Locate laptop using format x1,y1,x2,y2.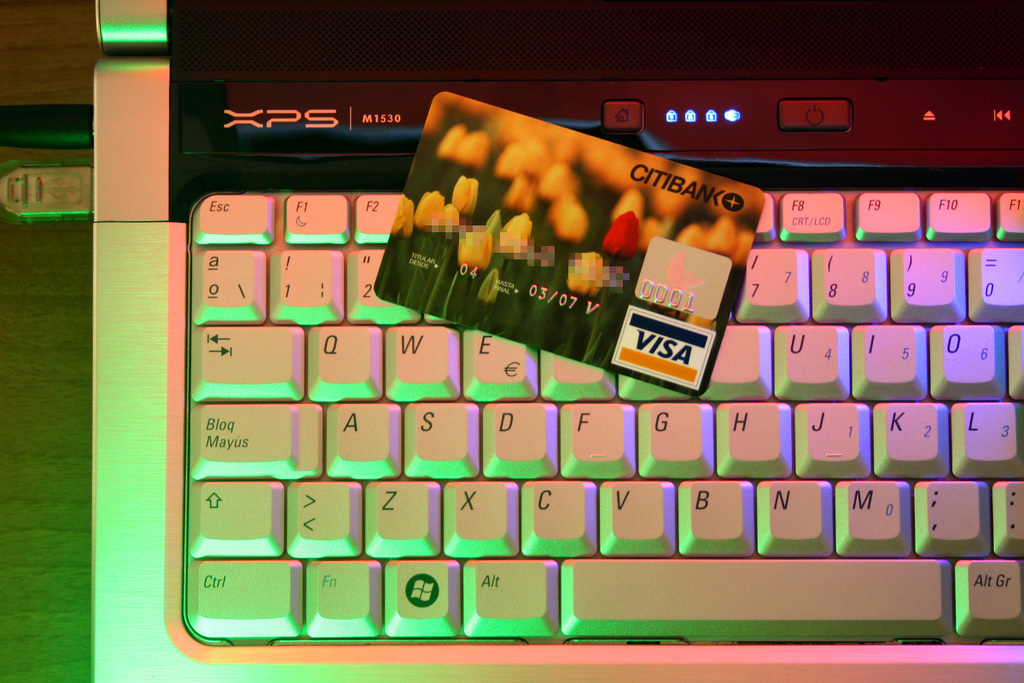
149,52,920,682.
